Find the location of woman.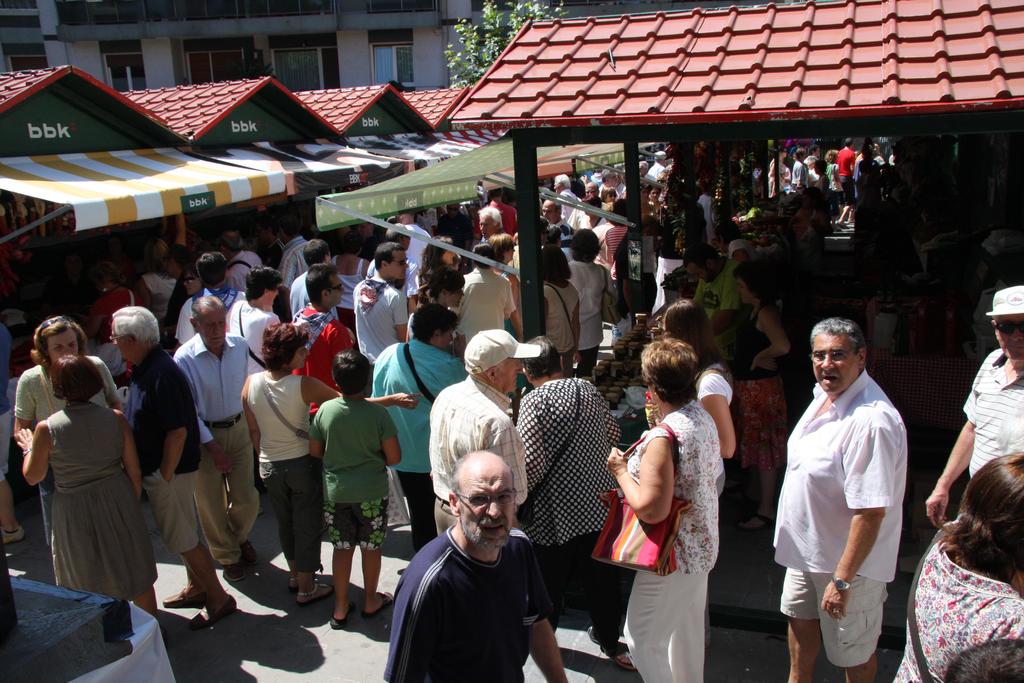
Location: [135, 235, 182, 330].
